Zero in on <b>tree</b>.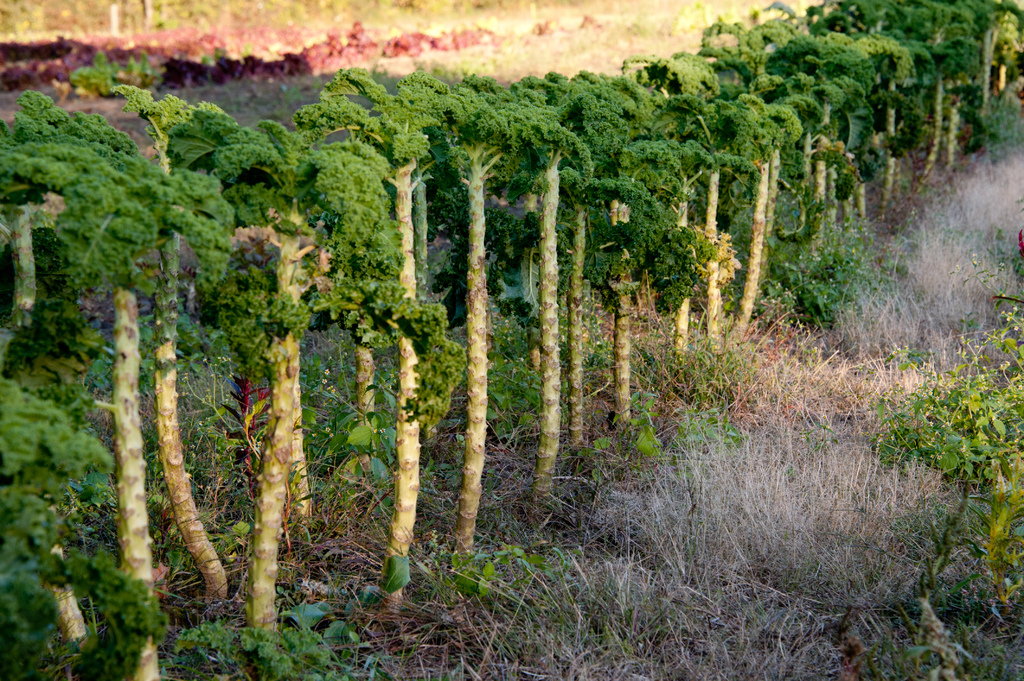
Zeroed in: <region>0, 0, 1023, 677</region>.
